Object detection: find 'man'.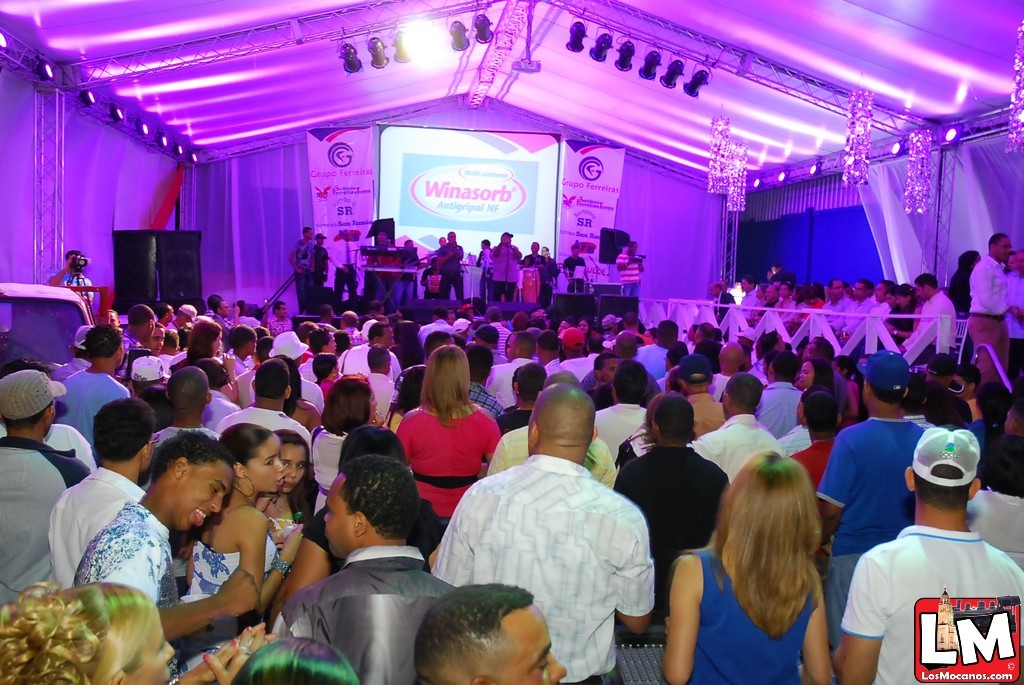
[750, 350, 806, 448].
